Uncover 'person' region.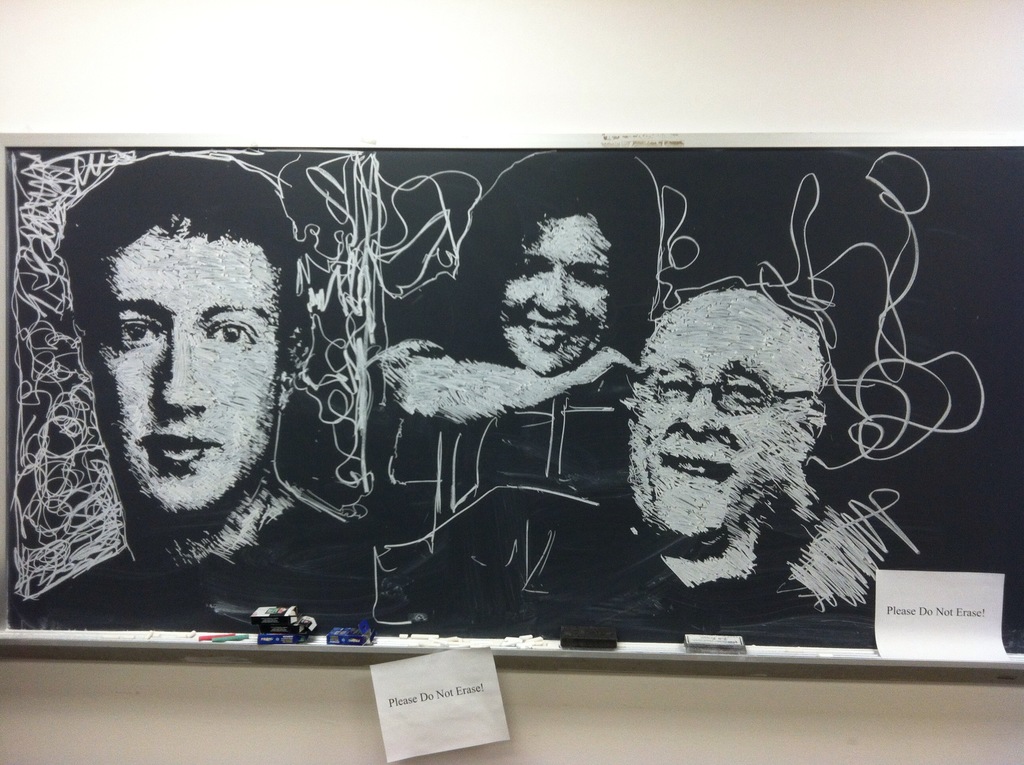
Uncovered: bbox=(8, 157, 381, 630).
